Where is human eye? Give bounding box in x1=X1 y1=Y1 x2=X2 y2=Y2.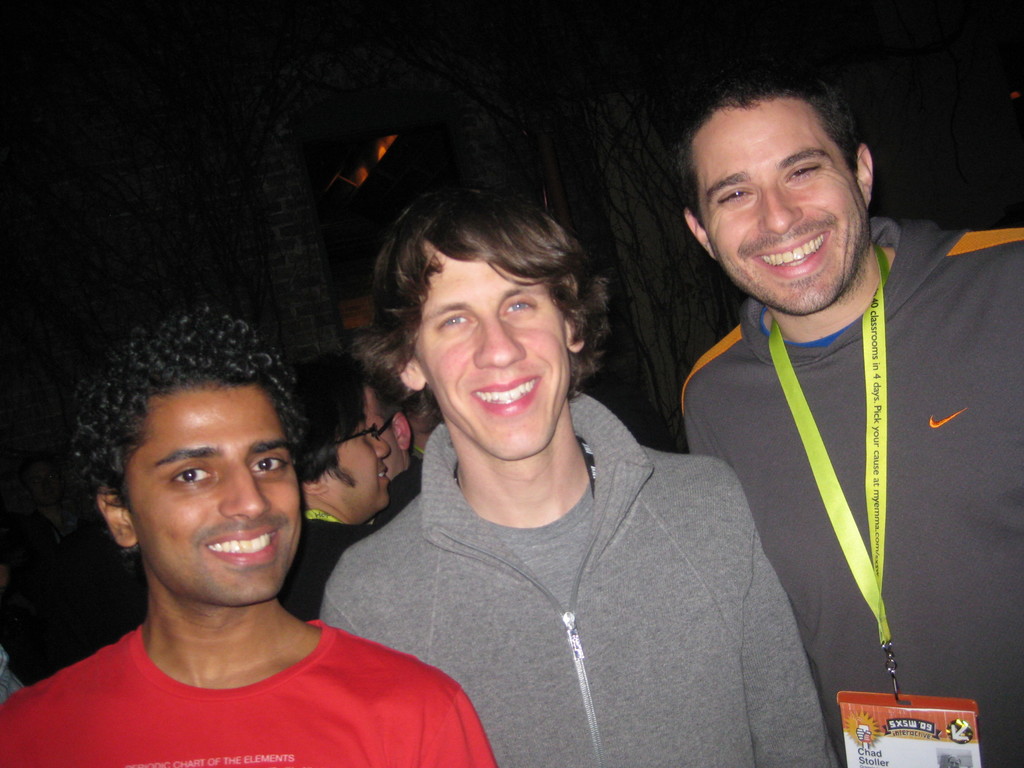
x1=714 y1=184 x2=755 y2=207.
